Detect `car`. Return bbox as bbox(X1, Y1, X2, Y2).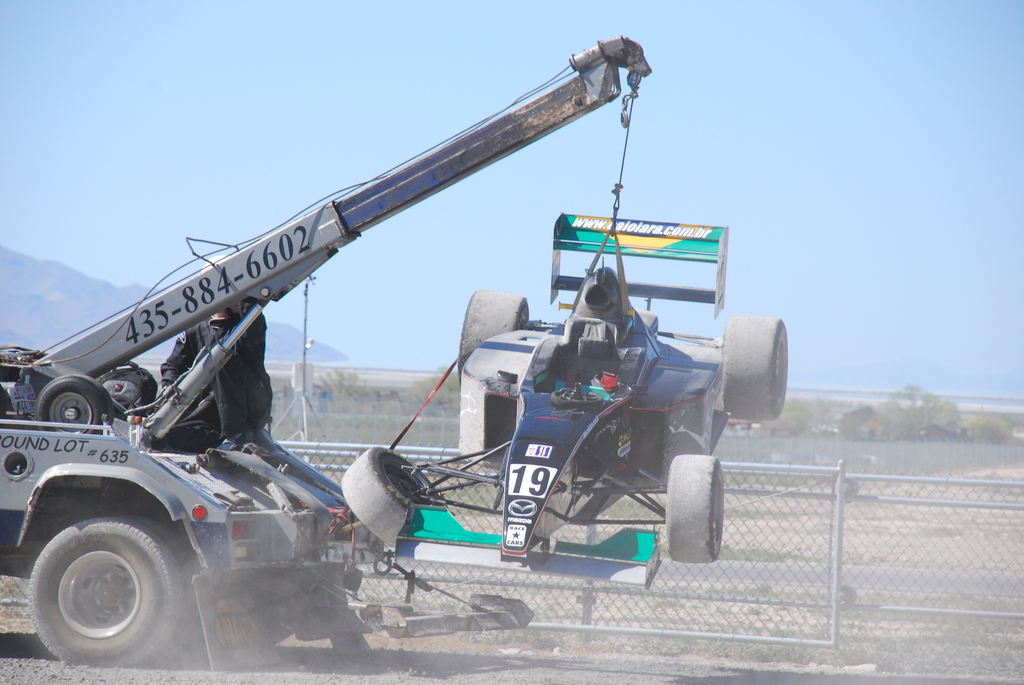
bbox(339, 212, 790, 589).
